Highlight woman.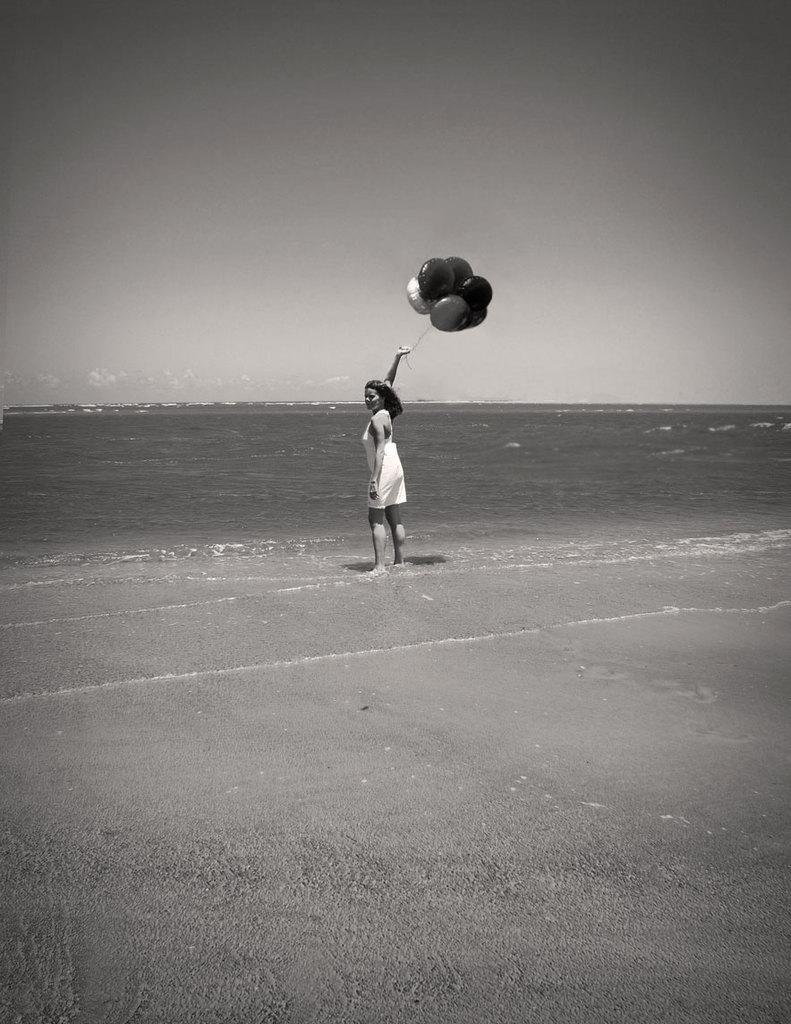
Highlighted region: <box>352,347,451,561</box>.
